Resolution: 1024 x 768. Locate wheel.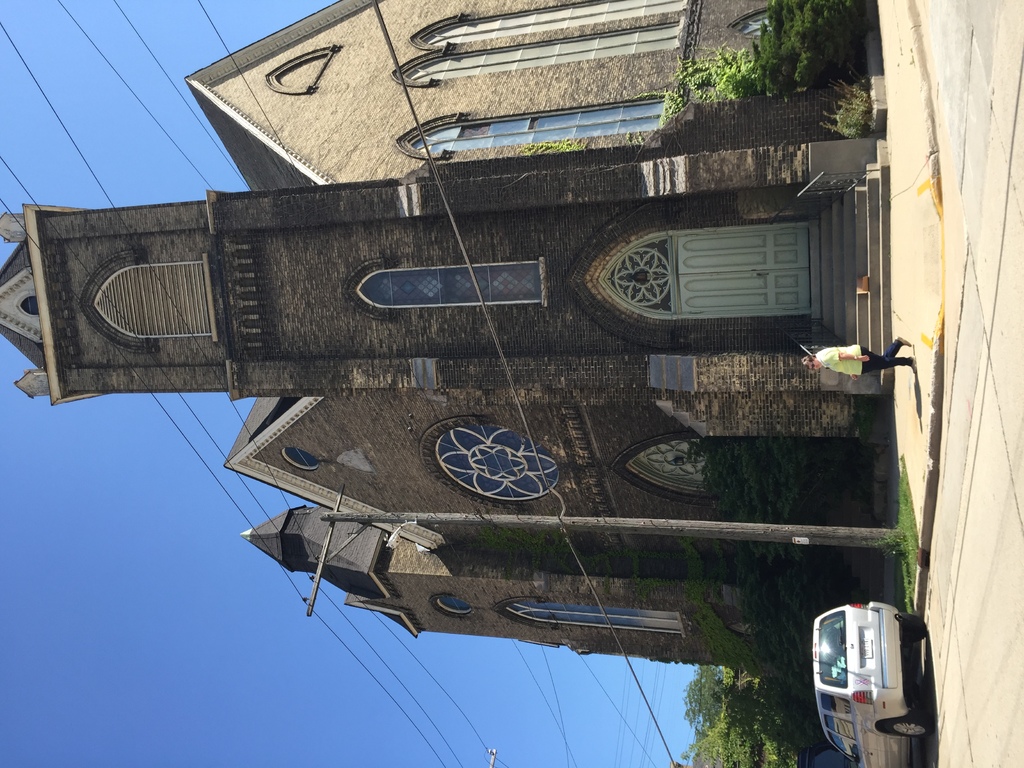
892:612:928:643.
